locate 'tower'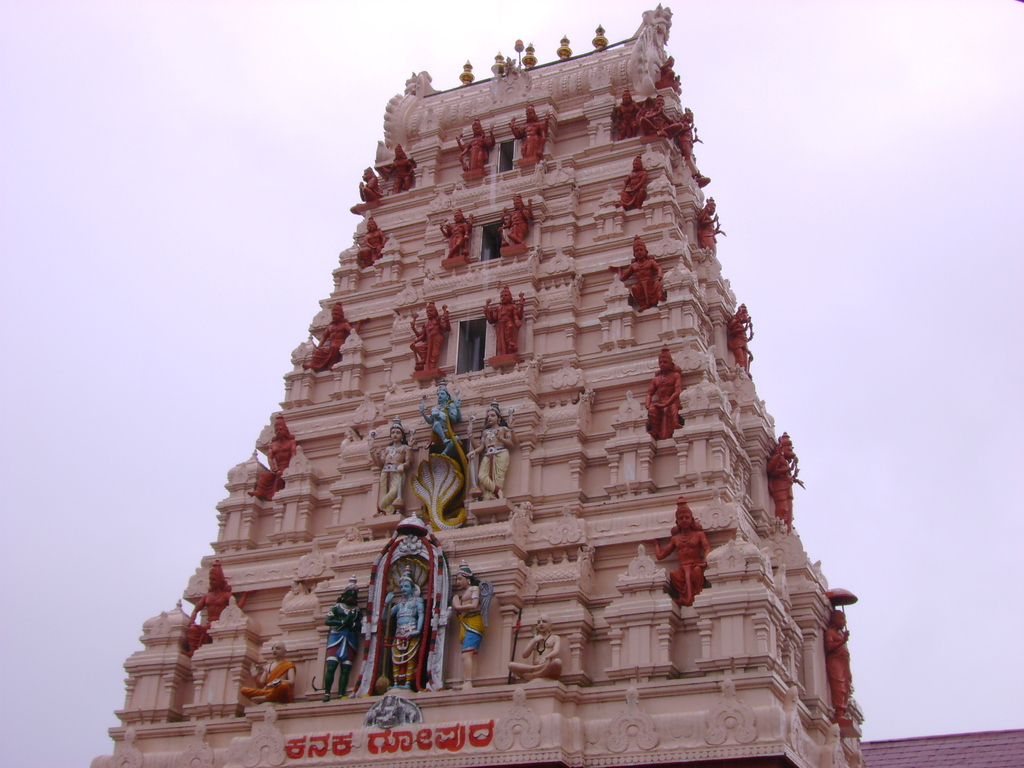
bbox=[147, 0, 843, 737]
